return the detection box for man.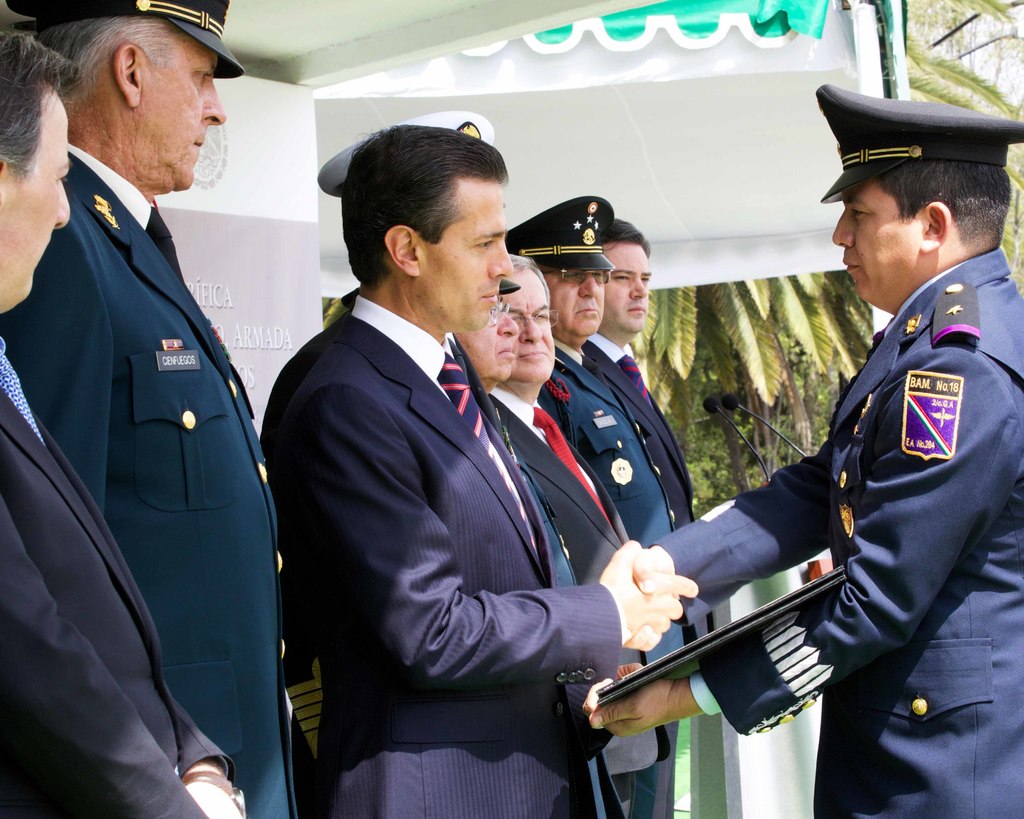
<bbox>503, 196, 685, 662</bbox>.
